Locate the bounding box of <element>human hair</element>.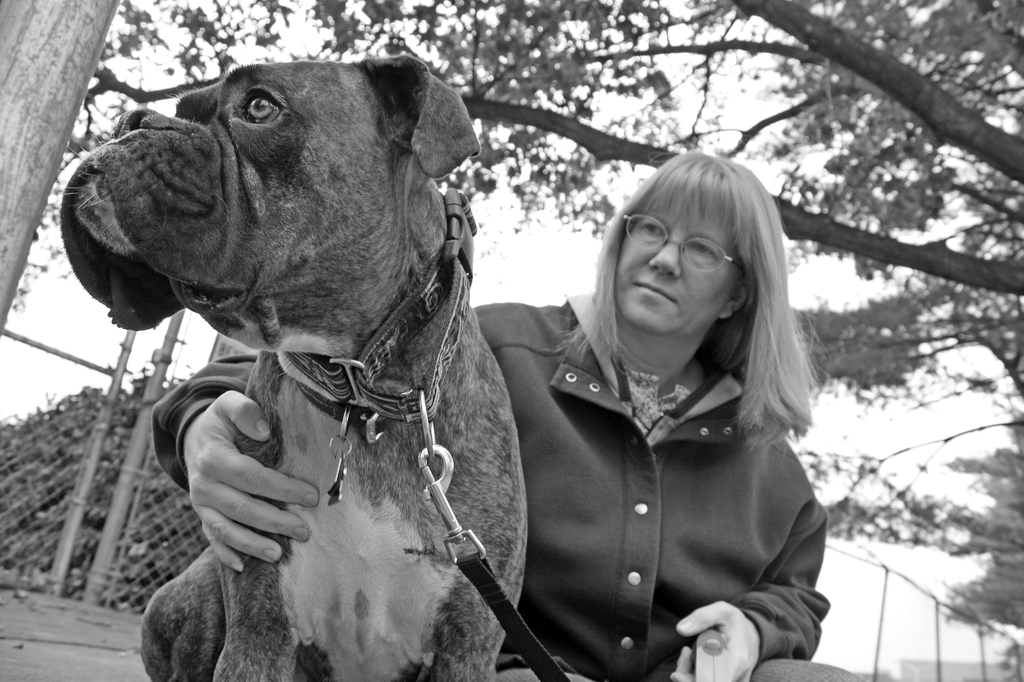
Bounding box: [x1=578, y1=148, x2=798, y2=432].
